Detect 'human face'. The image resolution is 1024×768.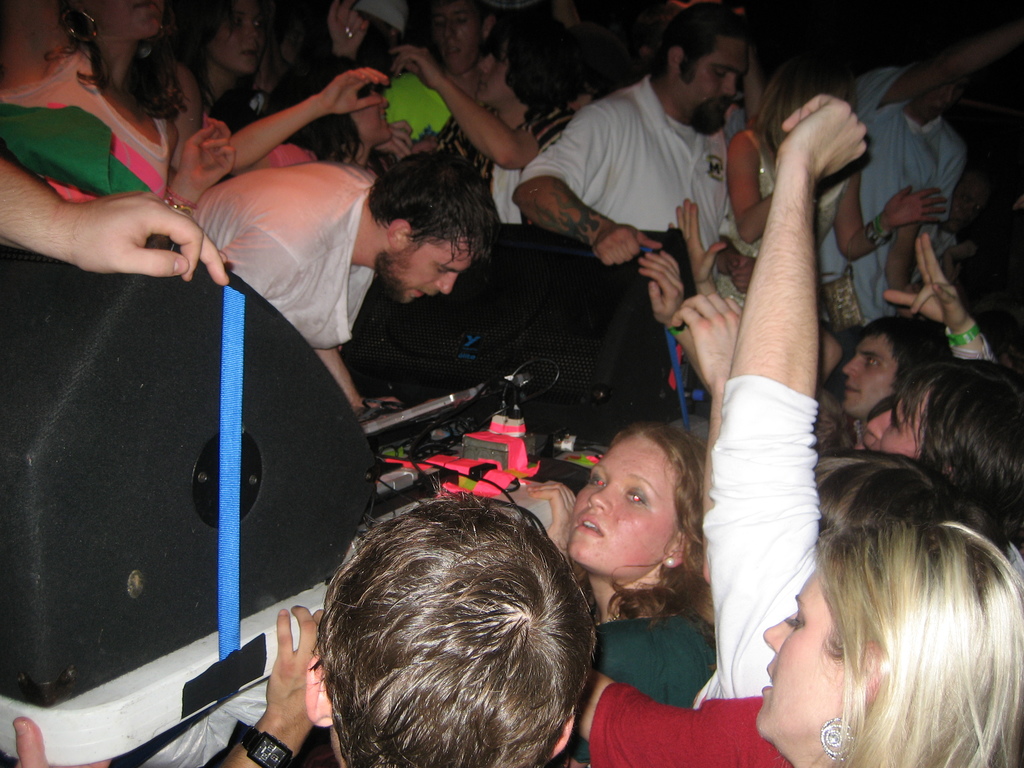
bbox=[81, 0, 164, 44].
